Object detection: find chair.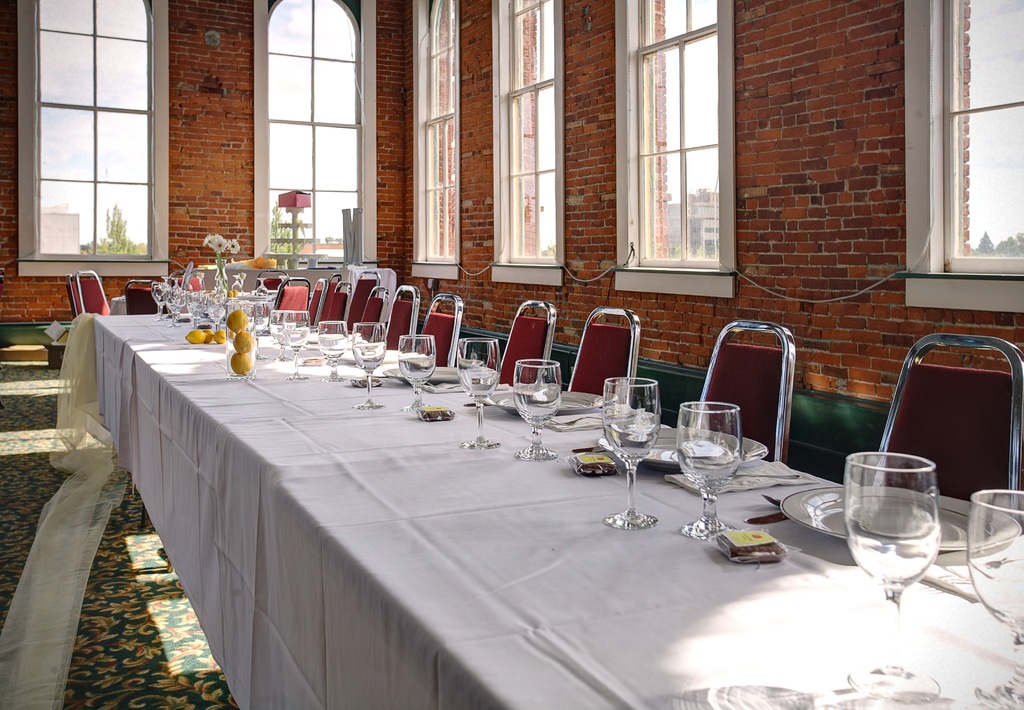
[696, 319, 797, 464].
